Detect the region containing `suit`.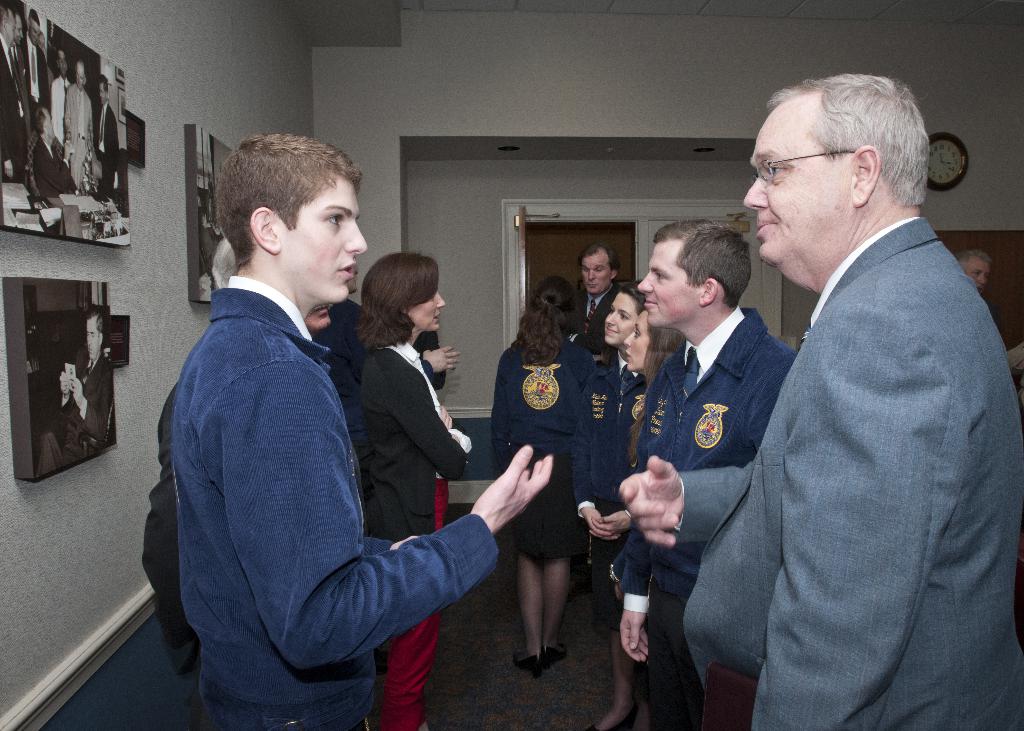
x1=18 y1=35 x2=54 y2=116.
